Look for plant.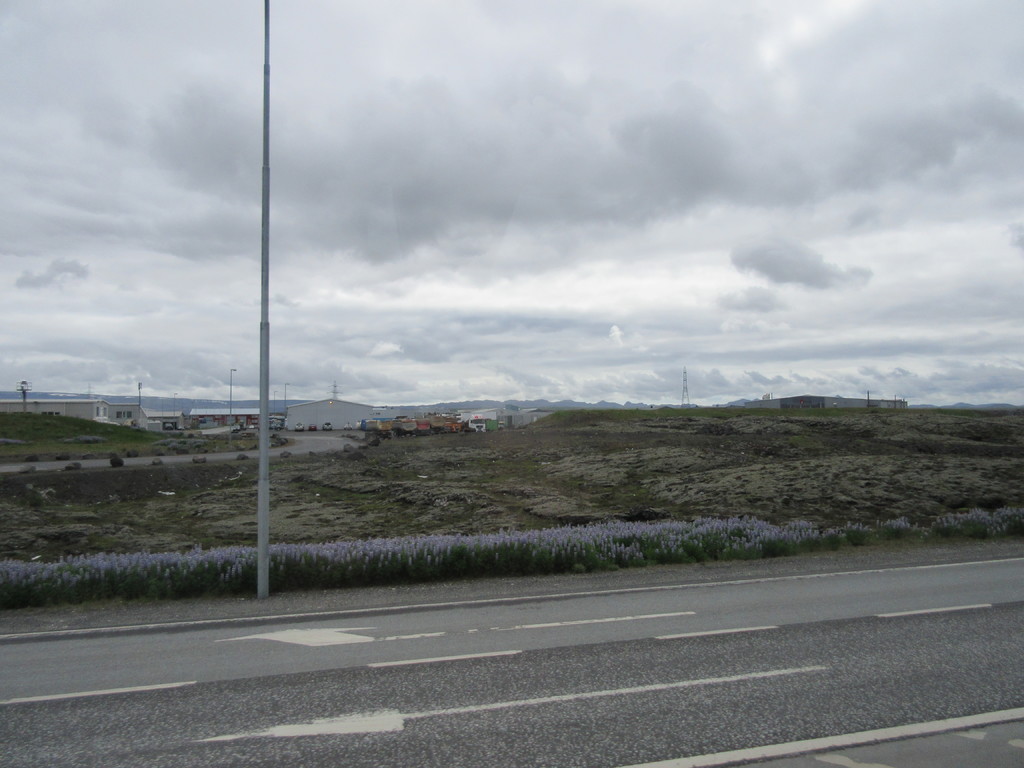
Found: 236/451/250/464.
